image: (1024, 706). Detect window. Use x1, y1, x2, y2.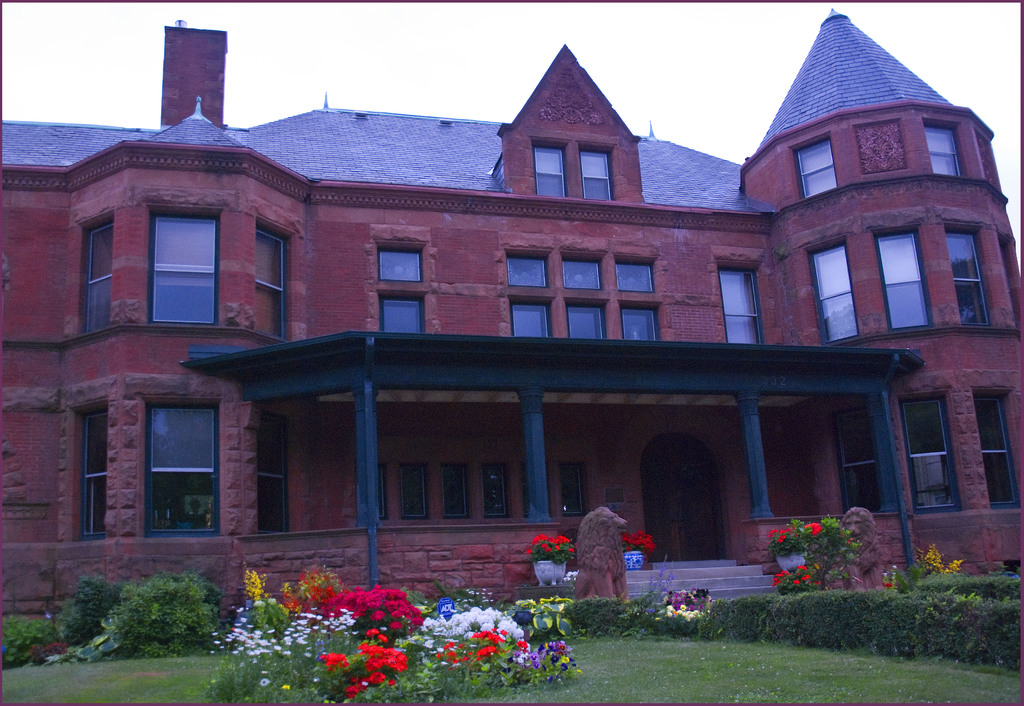
513, 301, 550, 337.
